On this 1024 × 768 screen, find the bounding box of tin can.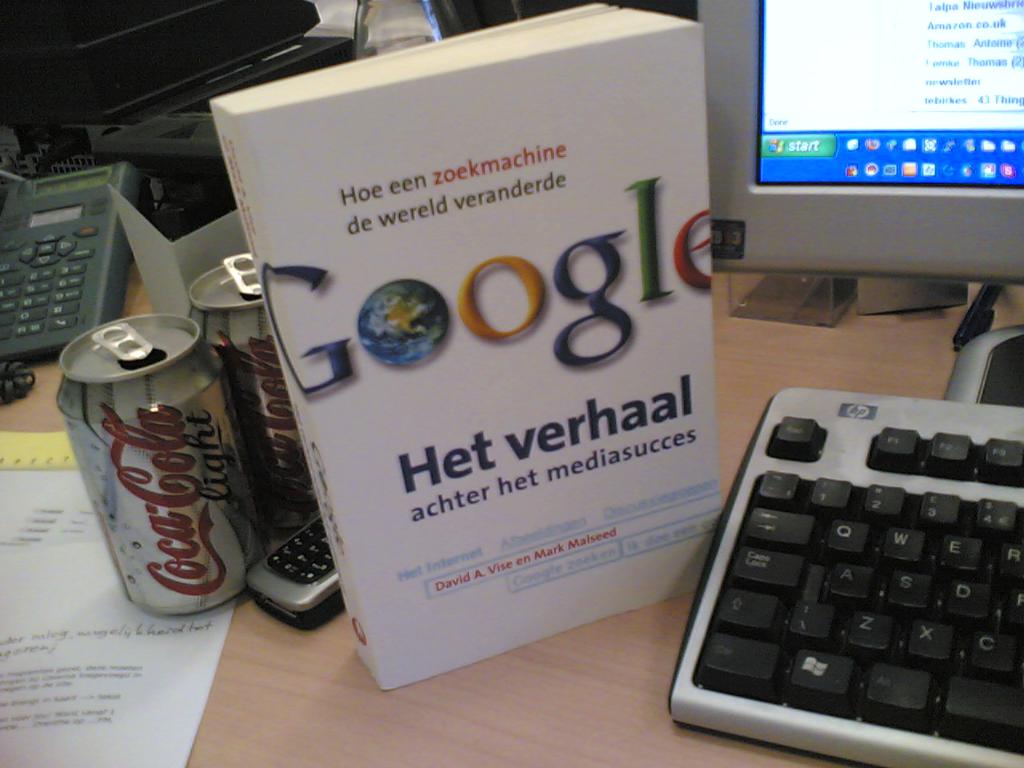
Bounding box: bbox=(50, 303, 263, 629).
